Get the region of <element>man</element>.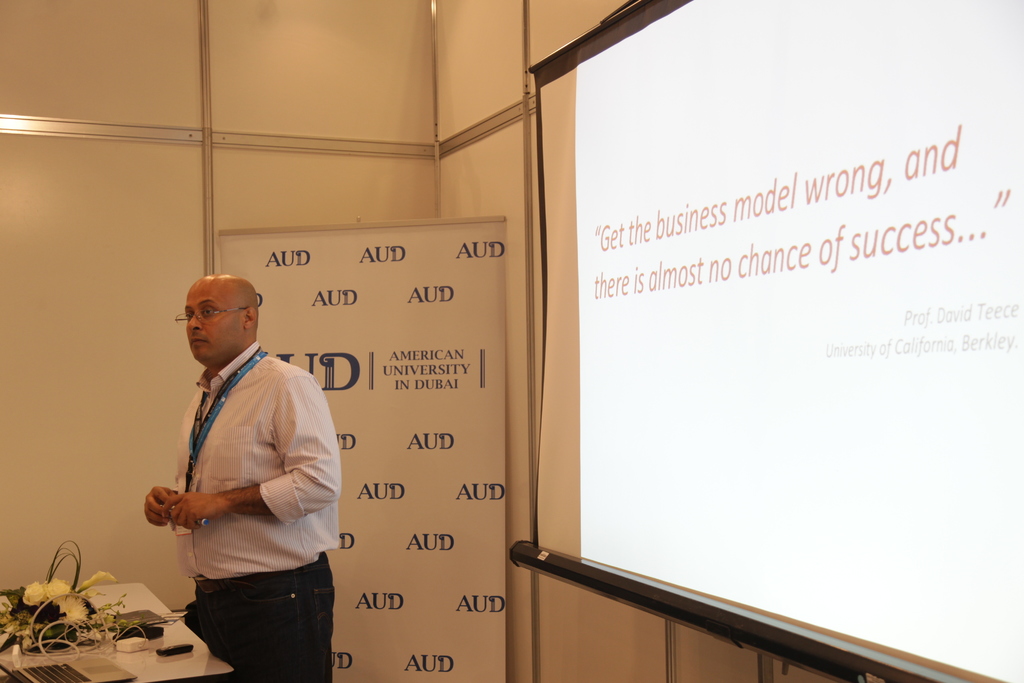
{"left": 143, "top": 261, "right": 350, "bottom": 682}.
